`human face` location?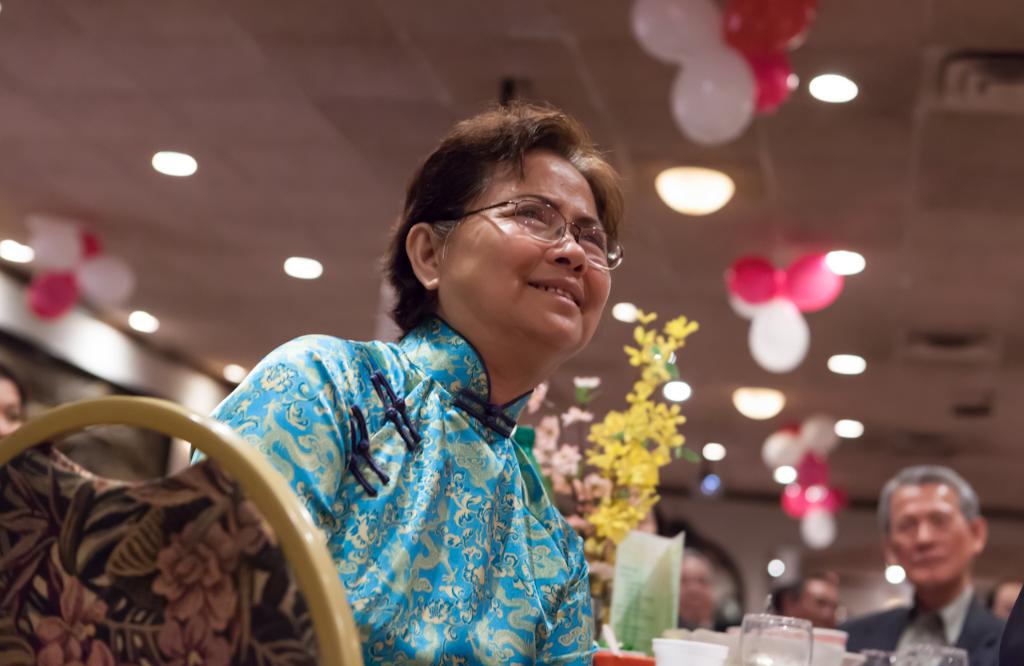
681, 555, 711, 628
